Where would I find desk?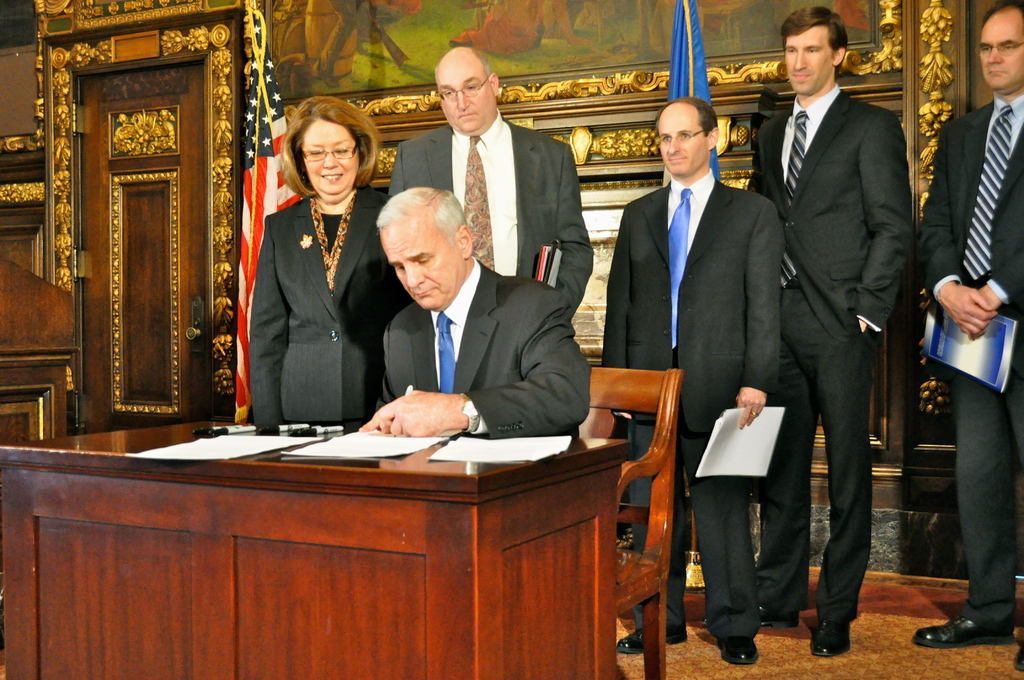
At [left=7, top=394, right=683, bottom=670].
